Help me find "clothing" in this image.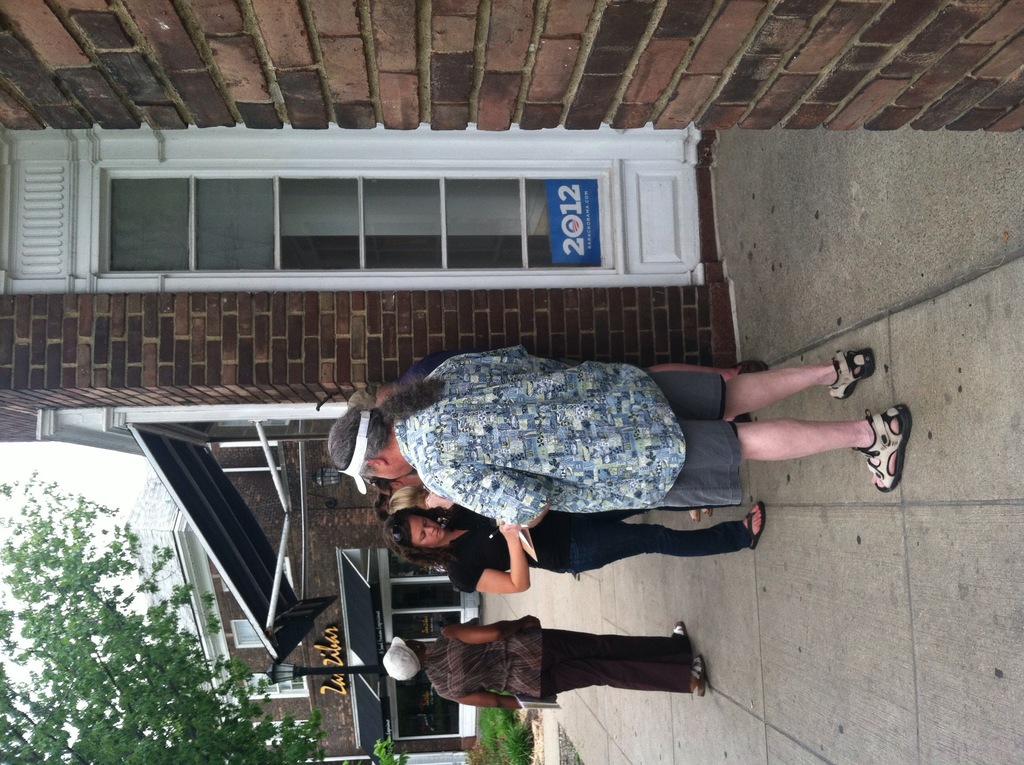
Found it: x1=401 y1=602 x2=726 y2=721.
